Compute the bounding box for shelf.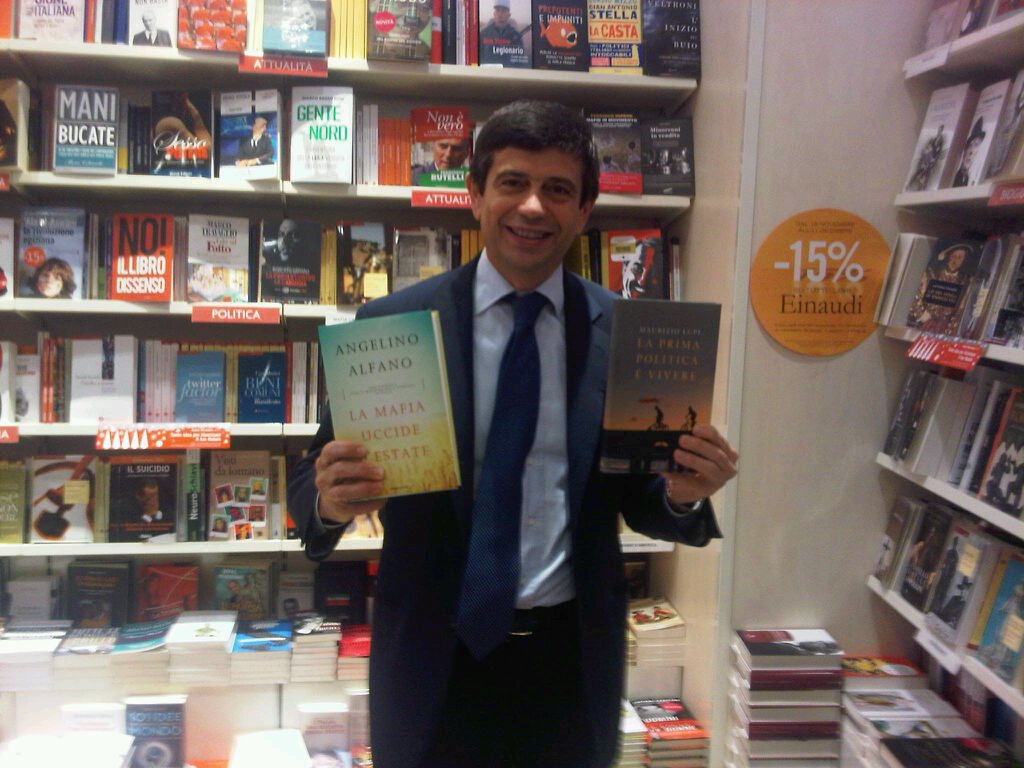
{"left": 902, "top": 0, "right": 1023, "bottom": 83}.
